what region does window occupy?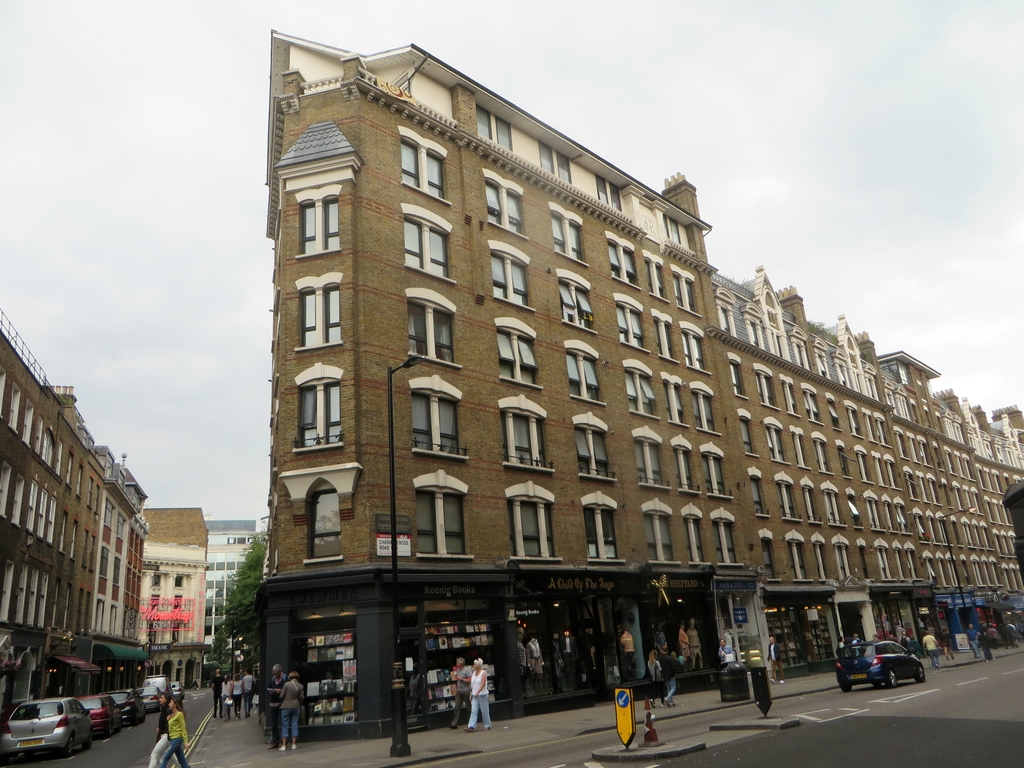
bbox=[798, 473, 825, 524].
